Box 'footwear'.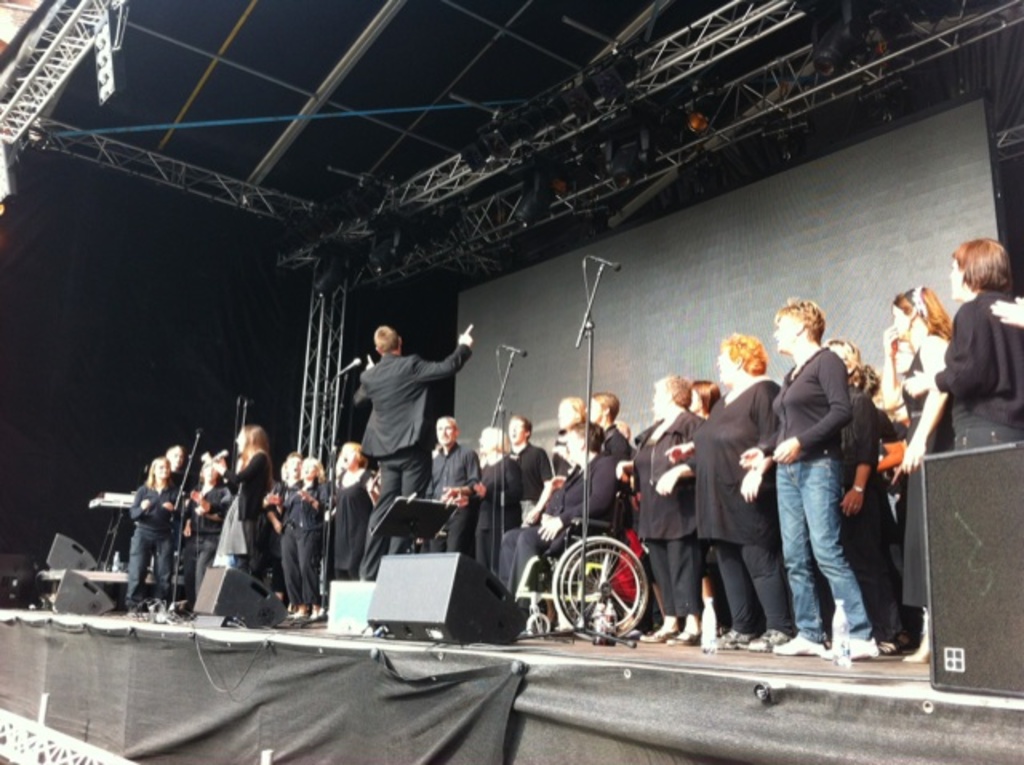
(left=651, top=619, right=677, bottom=647).
